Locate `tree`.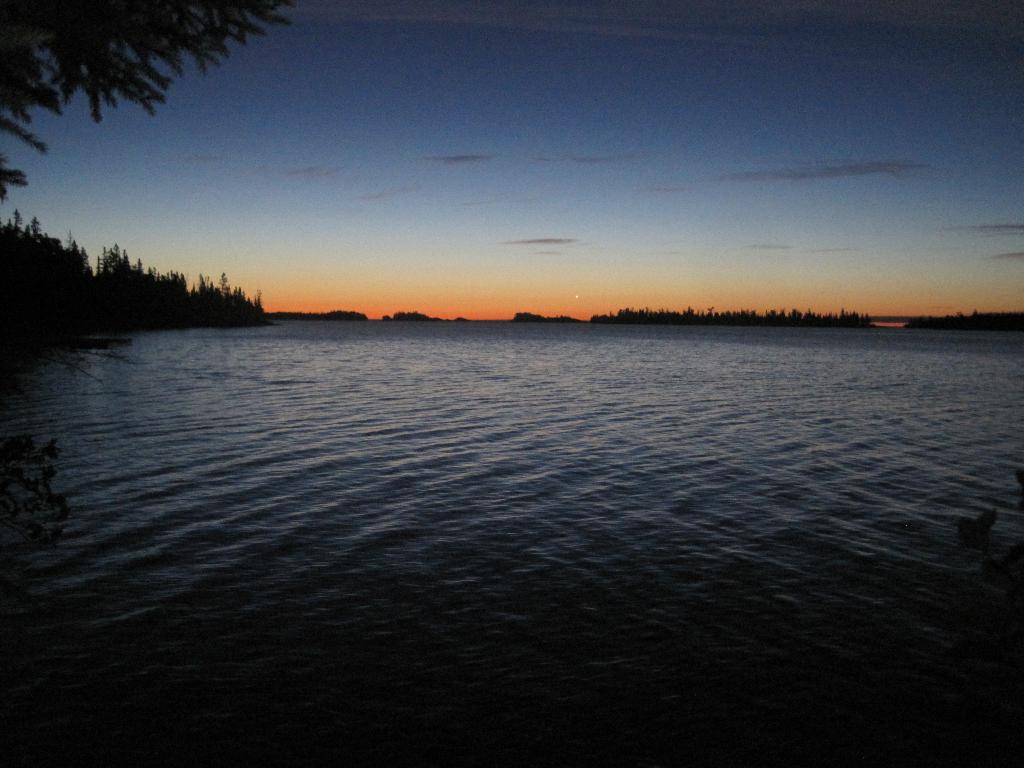
Bounding box: left=0, top=0, right=292, bottom=202.
